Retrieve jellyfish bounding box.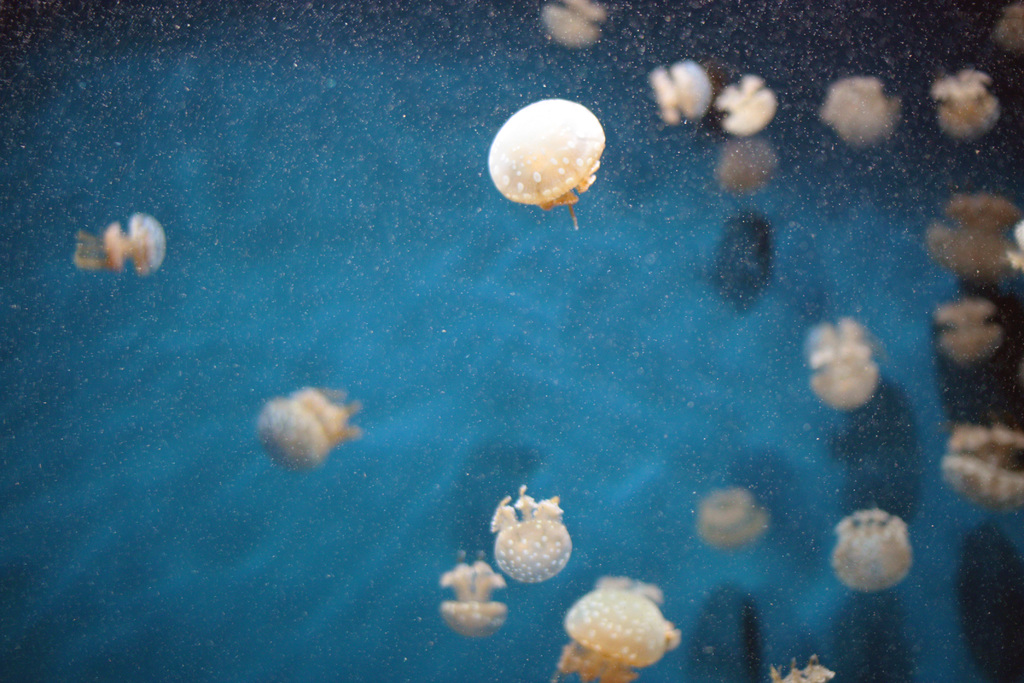
Bounding box: (x1=803, y1=318, x2=881, y2=415).
